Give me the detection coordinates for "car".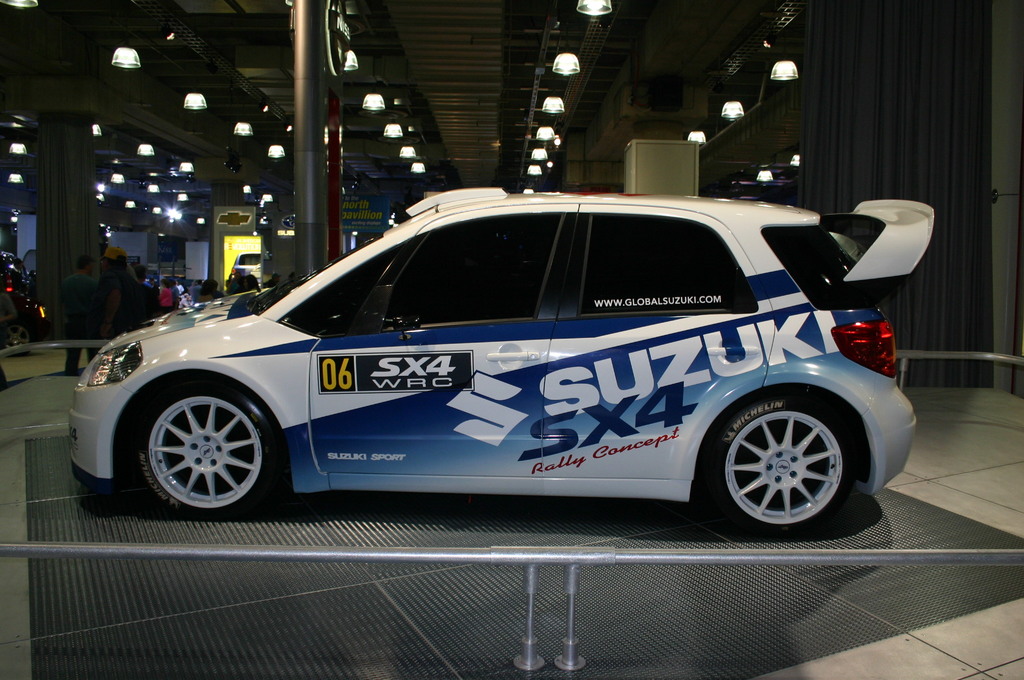
74 189 936 536.
